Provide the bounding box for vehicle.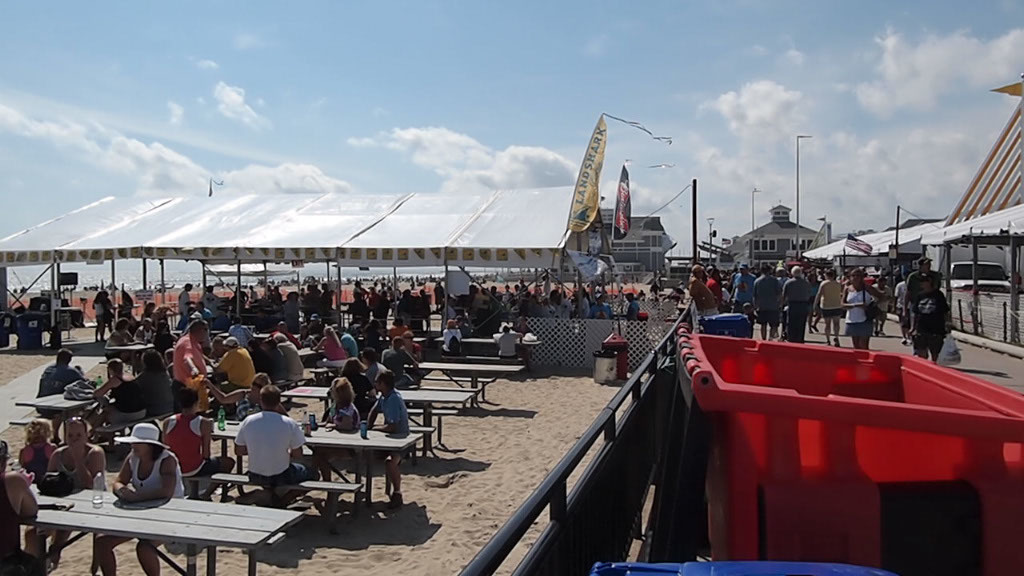
x1=942 y1=259 x2=1015 y2=293.
